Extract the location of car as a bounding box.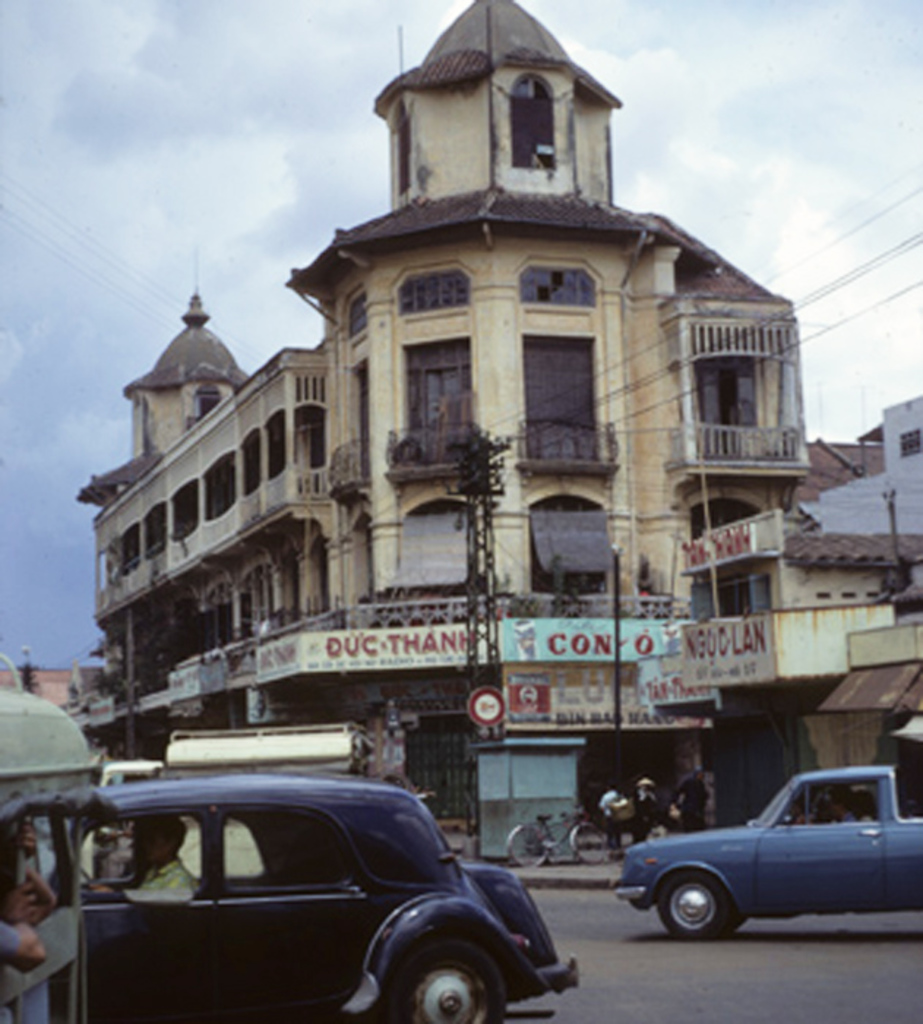
x1=598 y1=780 x2=916 y2=952.
